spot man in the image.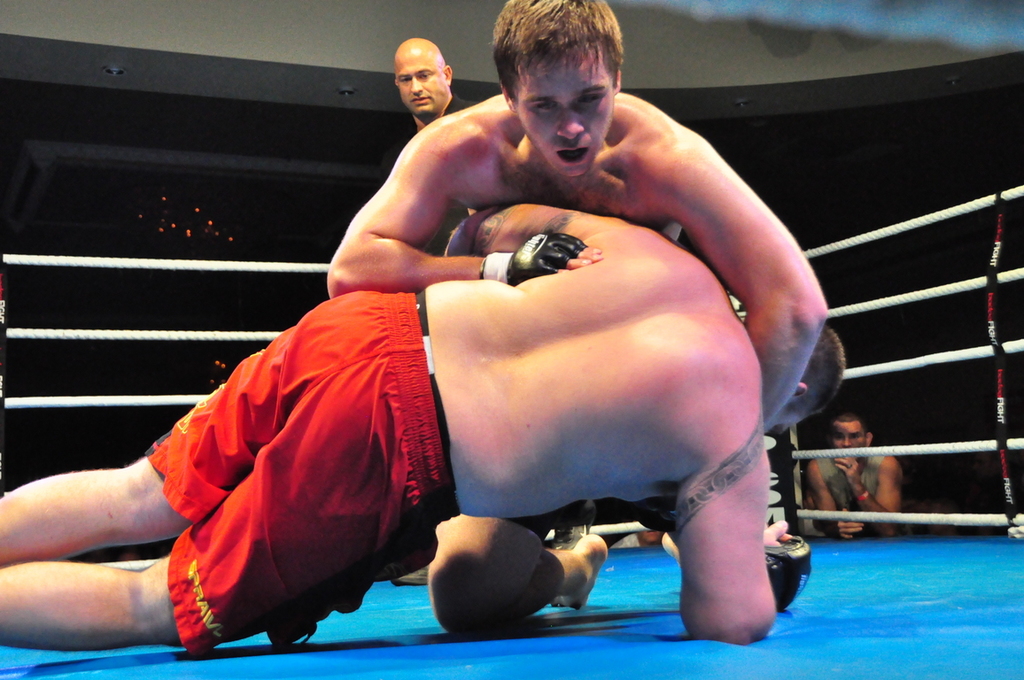
man found at <region>327, 0, 829, 632</region>.
